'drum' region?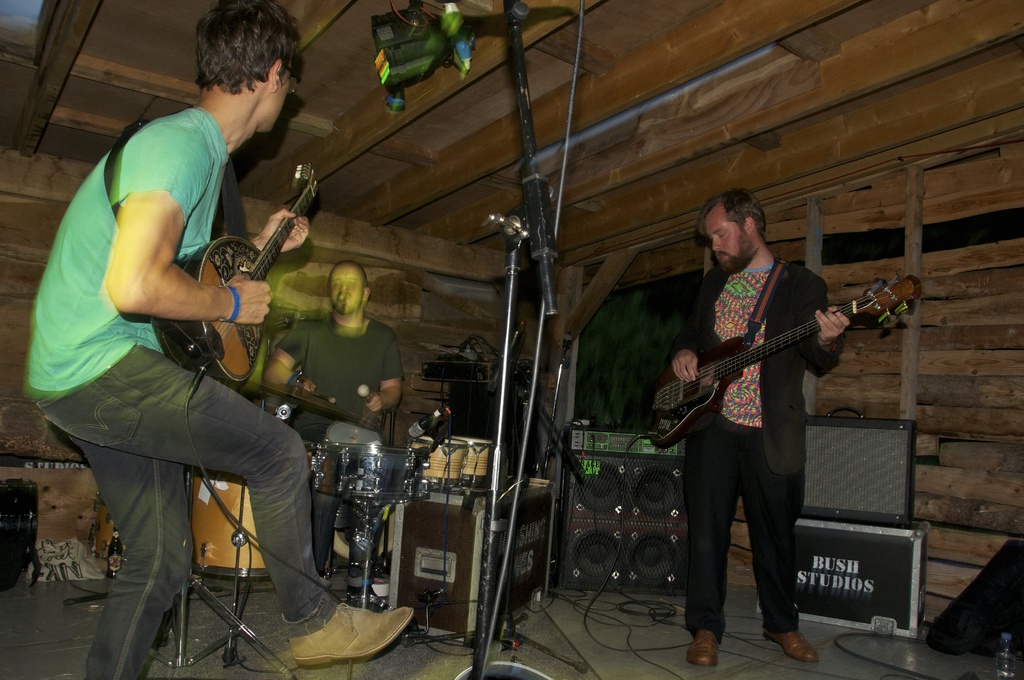
[left=327, top=420, right=383, bottom=449]
